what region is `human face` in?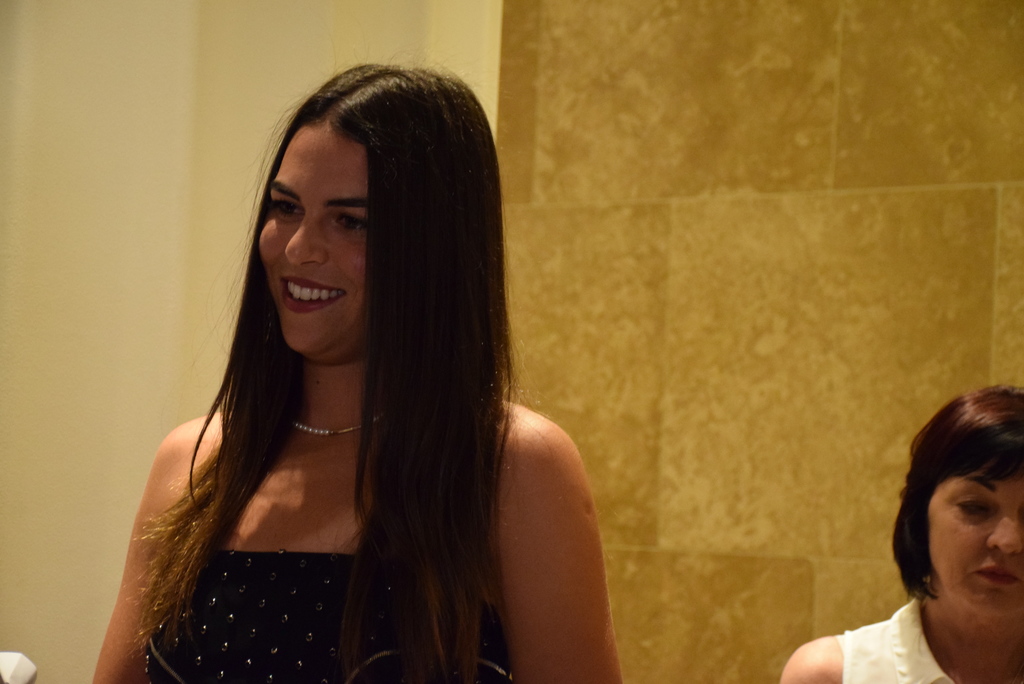
929 473 1023 618.
